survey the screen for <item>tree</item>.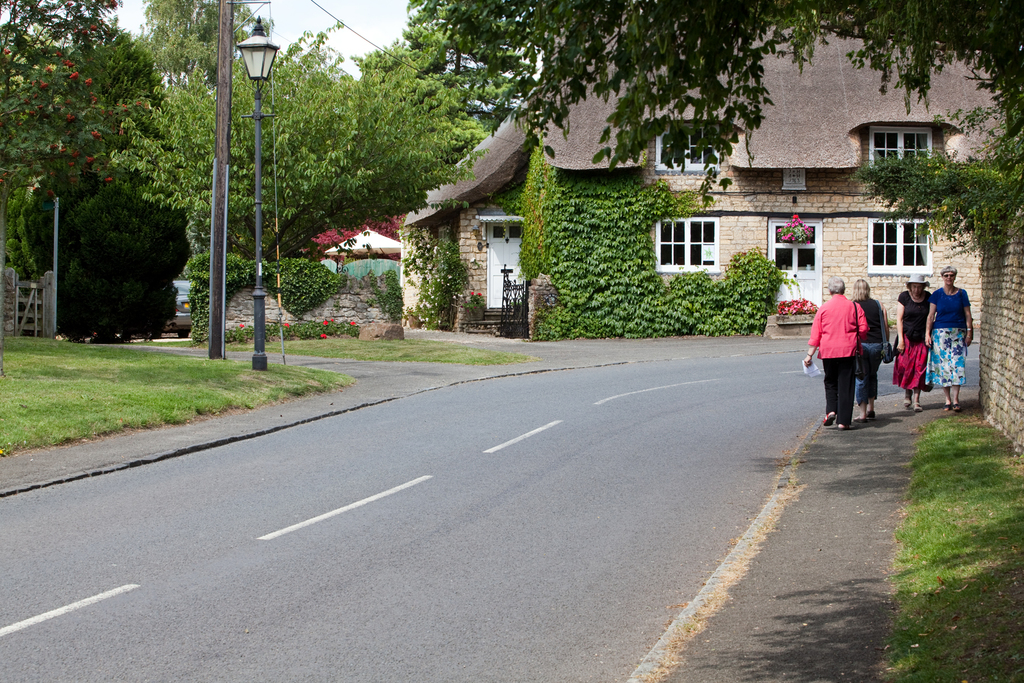
Survey found: bbox=[28, 22, 198, 361].
